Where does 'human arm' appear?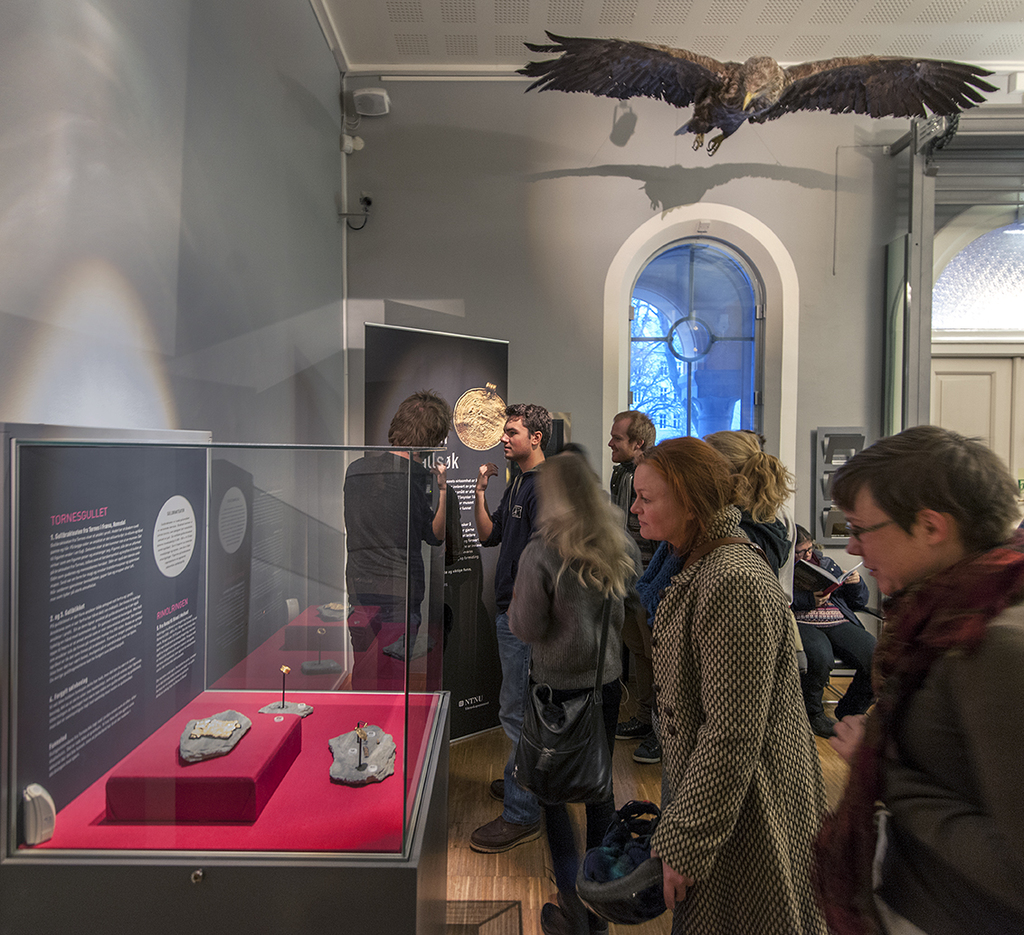
Appears at (822,622,1023,909).
